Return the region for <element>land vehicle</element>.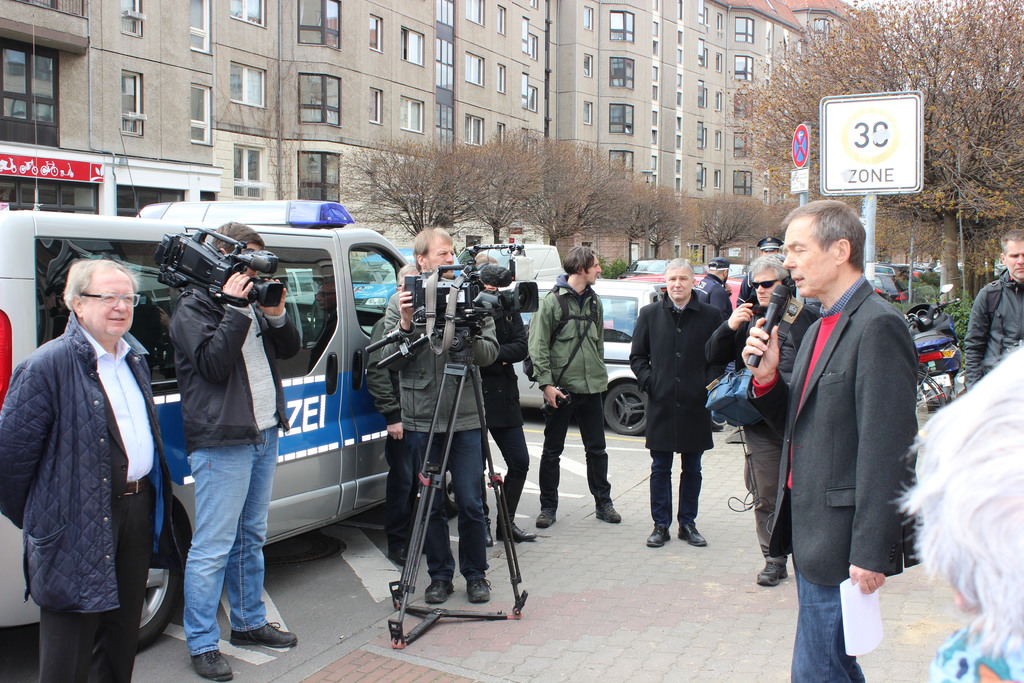
box=[458, 241, 563, 280].
